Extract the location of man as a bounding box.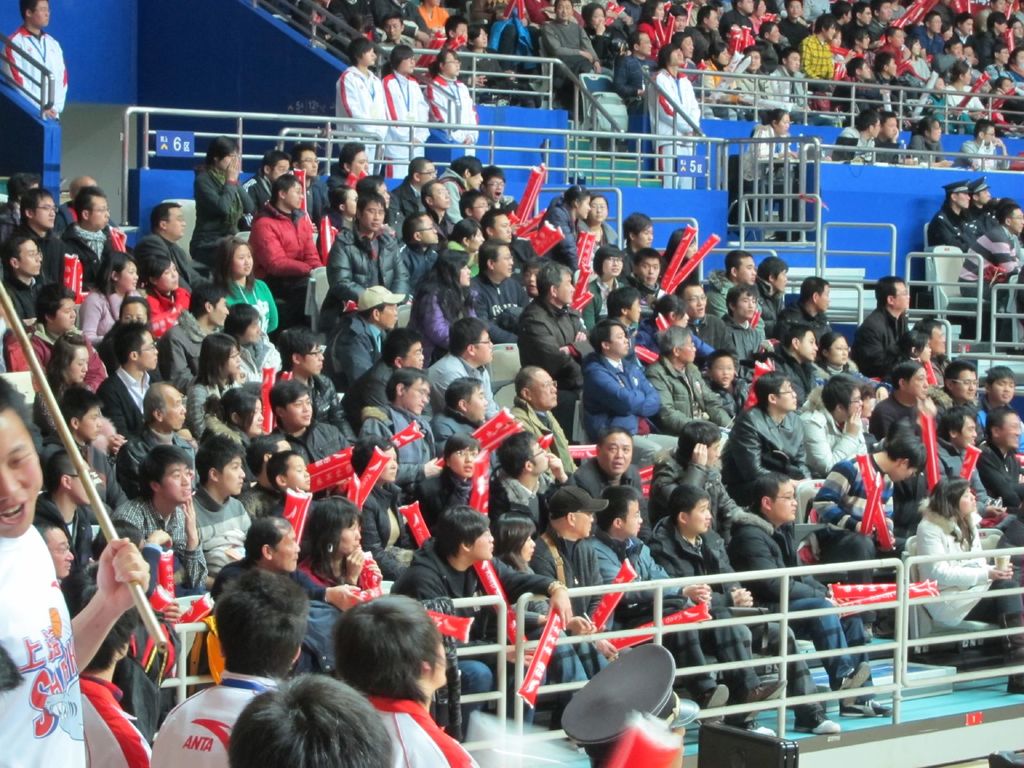
<box>182,451,242,584</box>.
